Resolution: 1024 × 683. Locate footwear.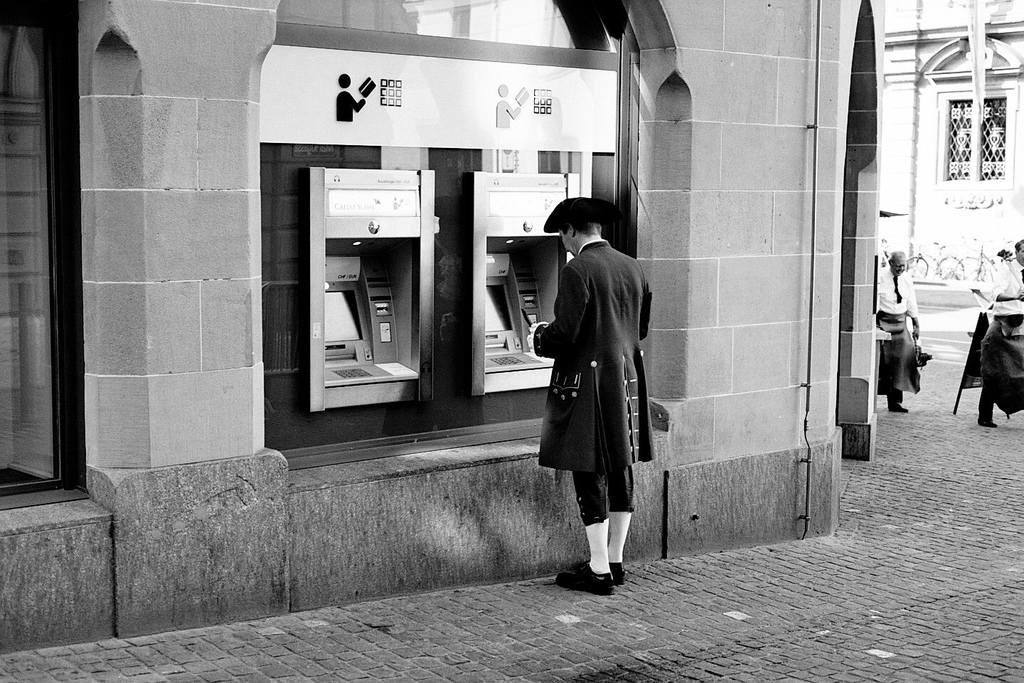
976/415/997/425.
